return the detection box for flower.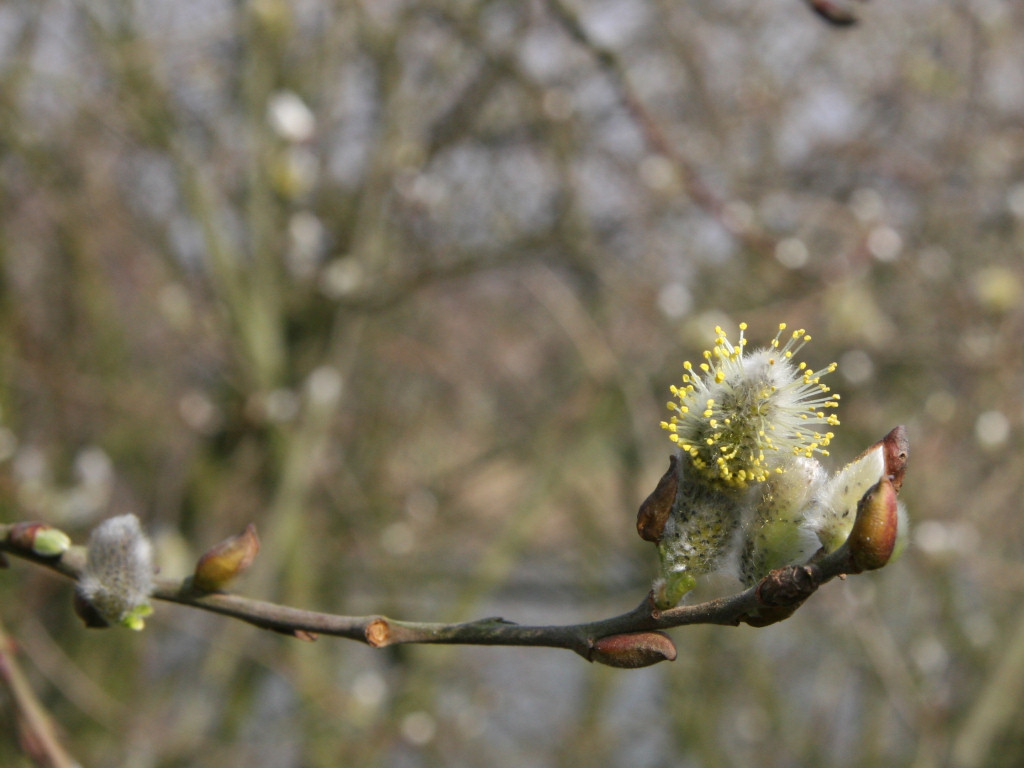
bbox=[72, 508, 150, 624].
